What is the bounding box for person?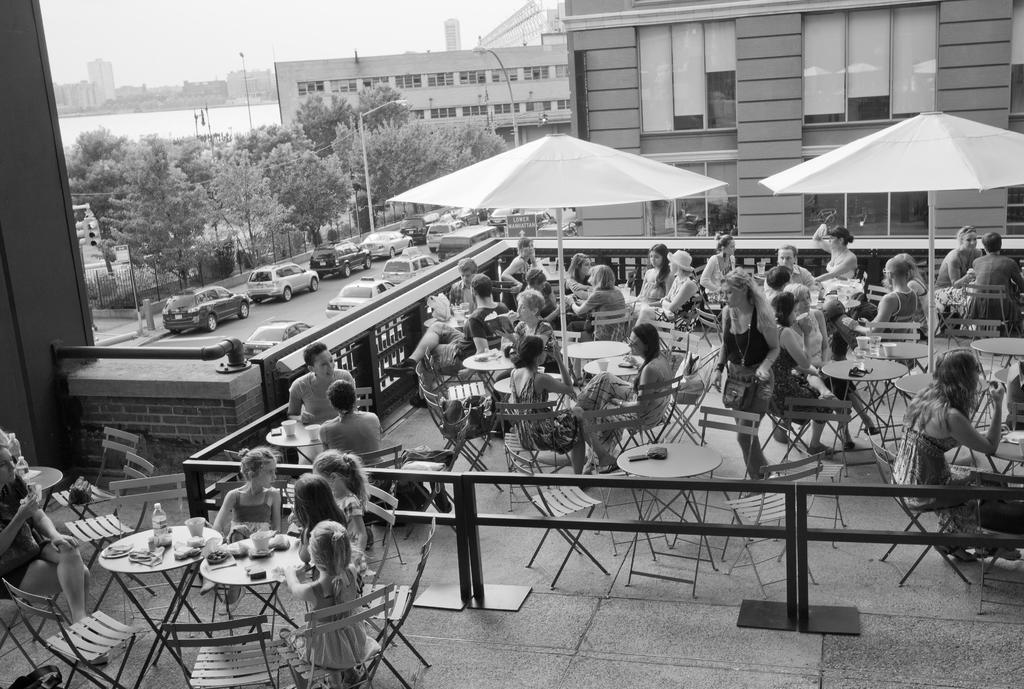
[x1=929, y1=220, x2=979, y2=289].
